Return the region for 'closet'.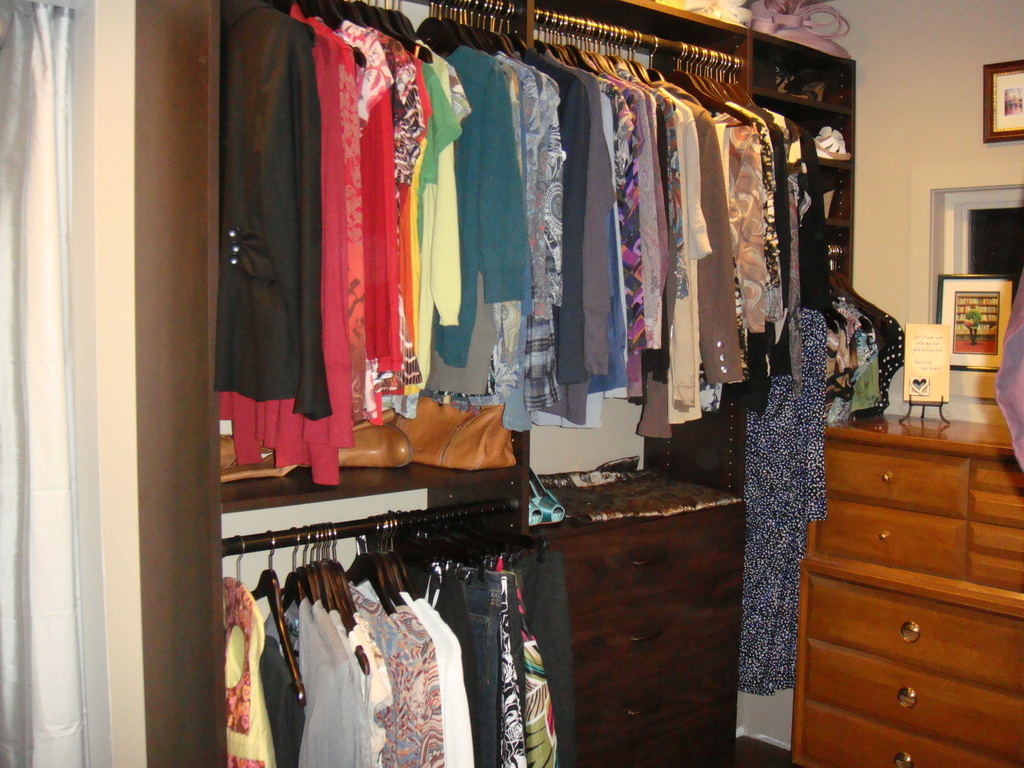
(218,0,808,487).
